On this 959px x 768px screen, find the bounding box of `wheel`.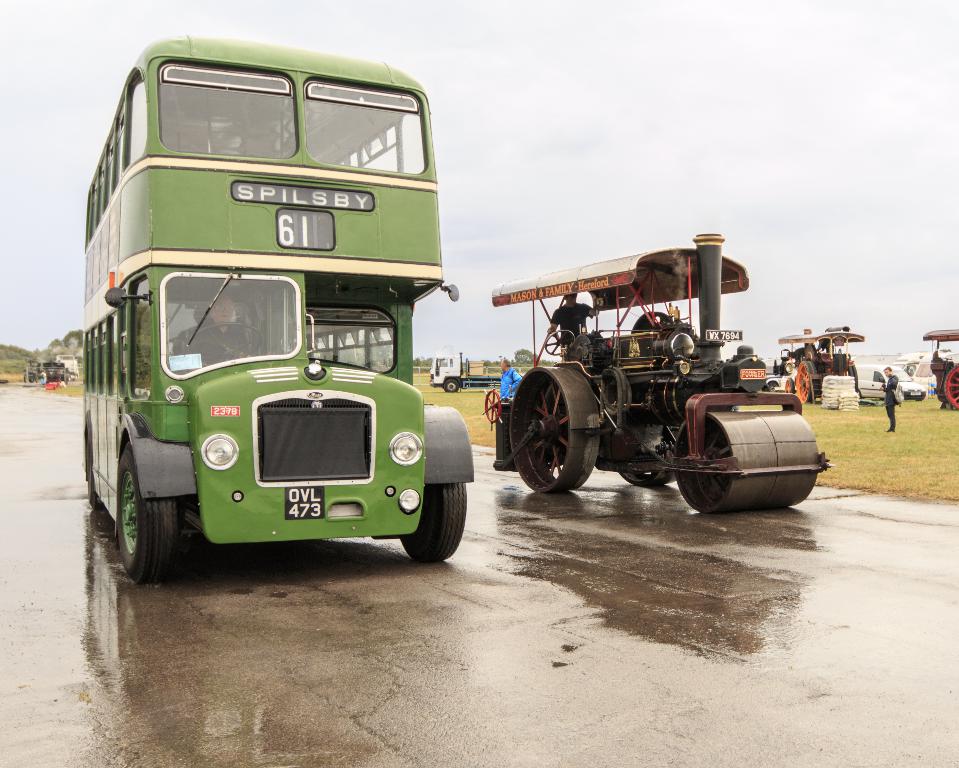
Bounding box: BBox(512, 357, 598, 491).
